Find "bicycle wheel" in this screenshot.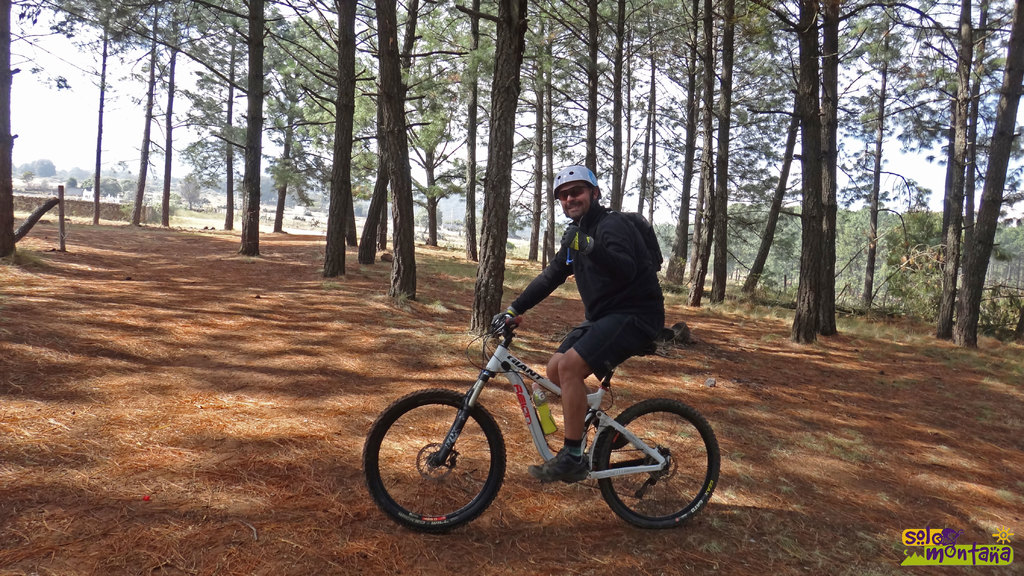
The bounding box for "bicycle wheel" is {"left": 361, "top": 388, "right": 509, "bottom": 538}.
